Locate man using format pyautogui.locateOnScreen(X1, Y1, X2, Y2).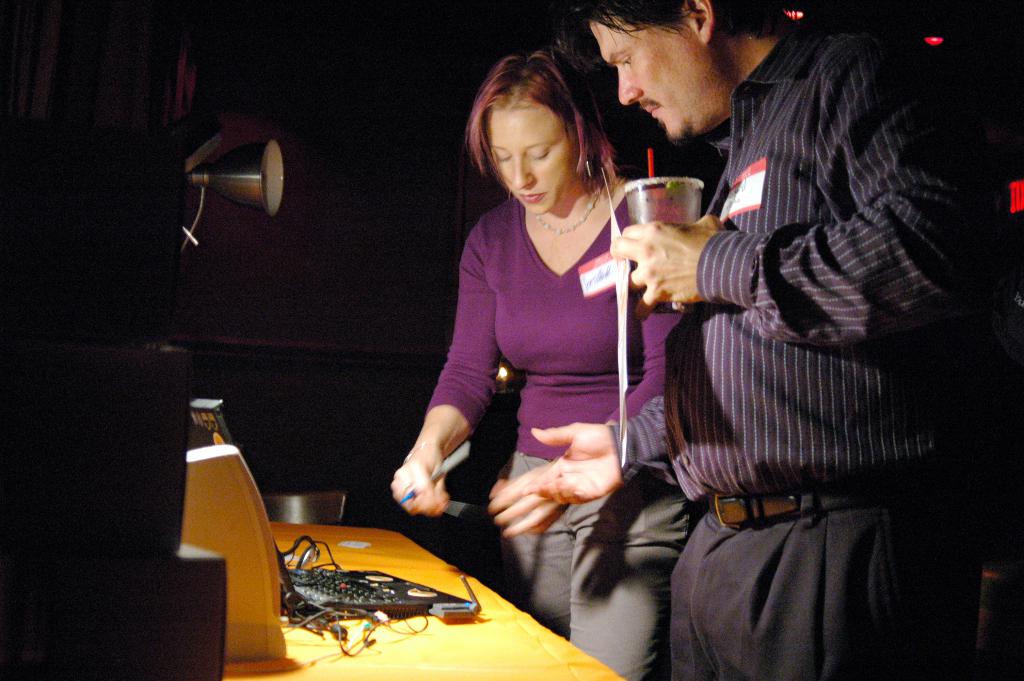
pyautogui.locateOnScreen(580, 0, 961, 643).
